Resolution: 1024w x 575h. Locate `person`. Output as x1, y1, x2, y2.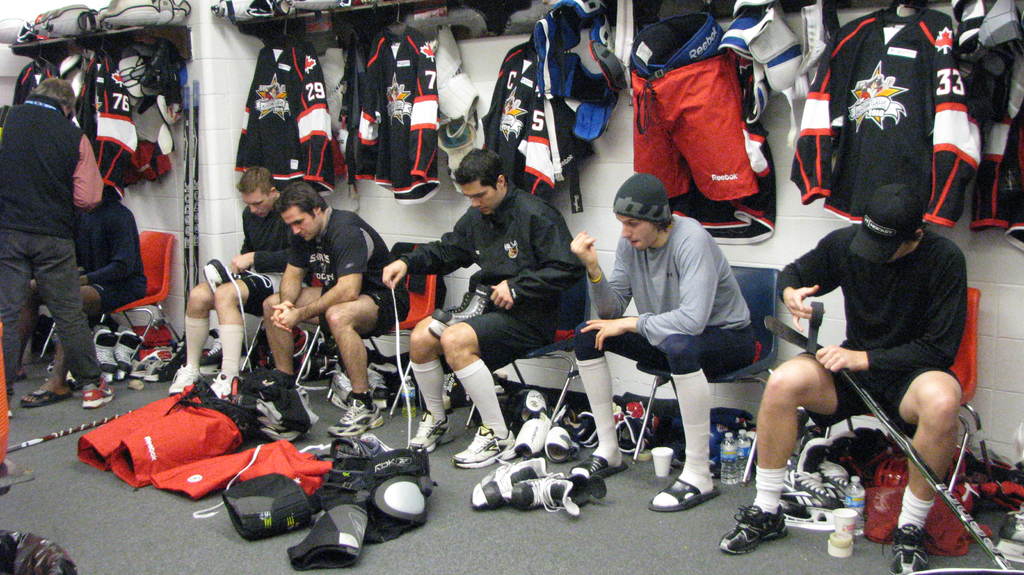
253, 181, 409, 440.
